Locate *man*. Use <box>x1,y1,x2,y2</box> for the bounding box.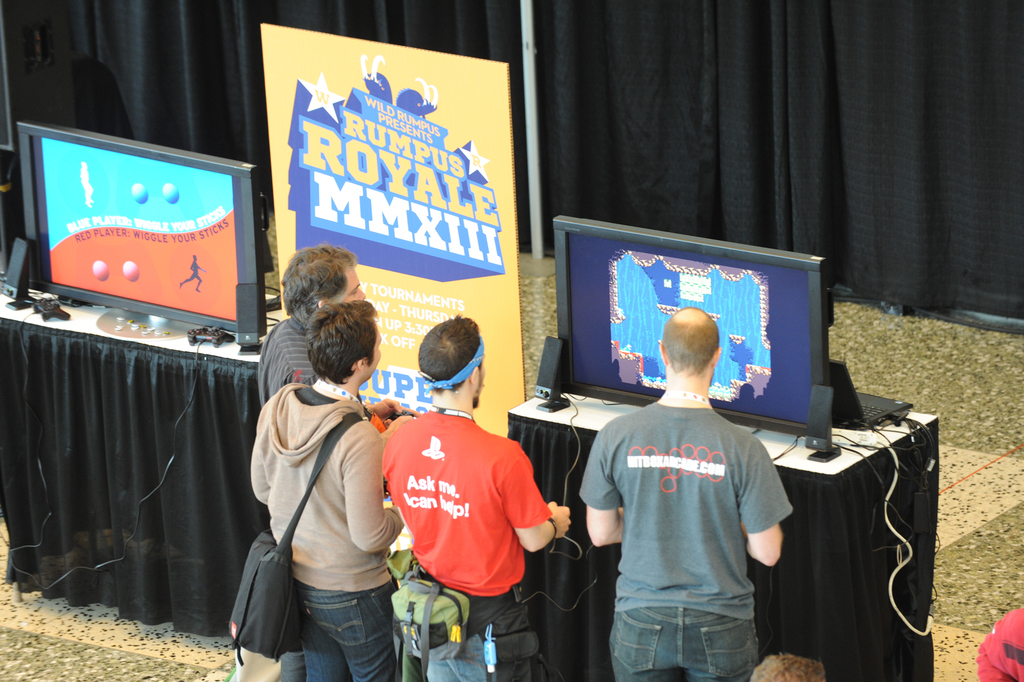
<box>246,298,406,681</box>.
